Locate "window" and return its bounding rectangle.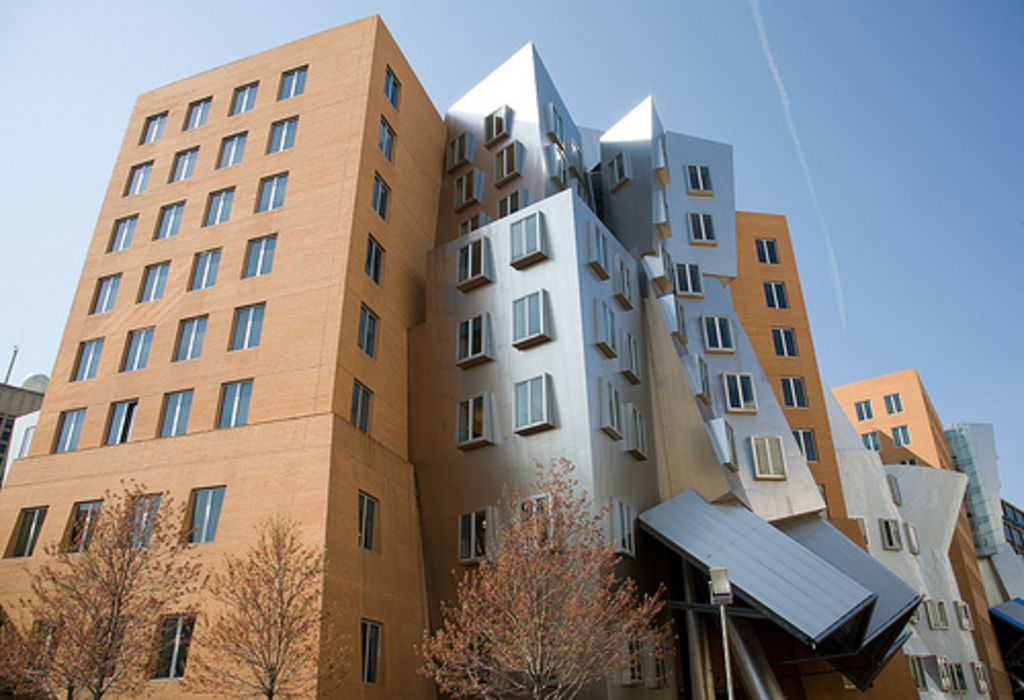
590,221,608,282.
